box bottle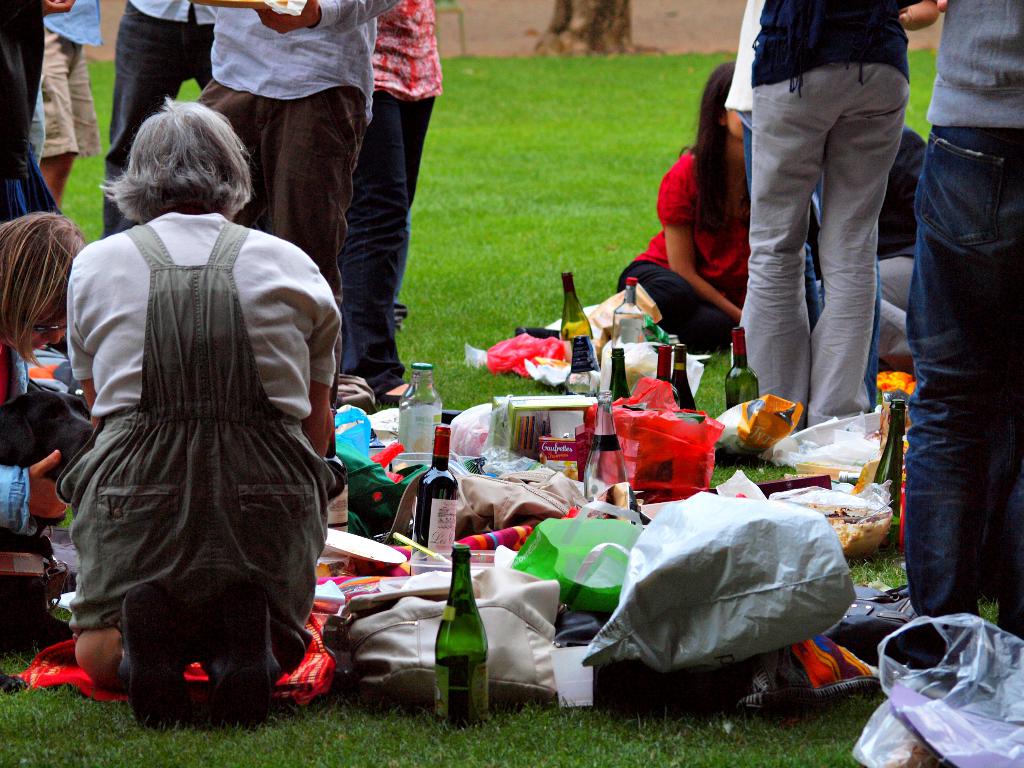
{"x1": 583, "y1": 388, "x2": 635, "y2": 529}
